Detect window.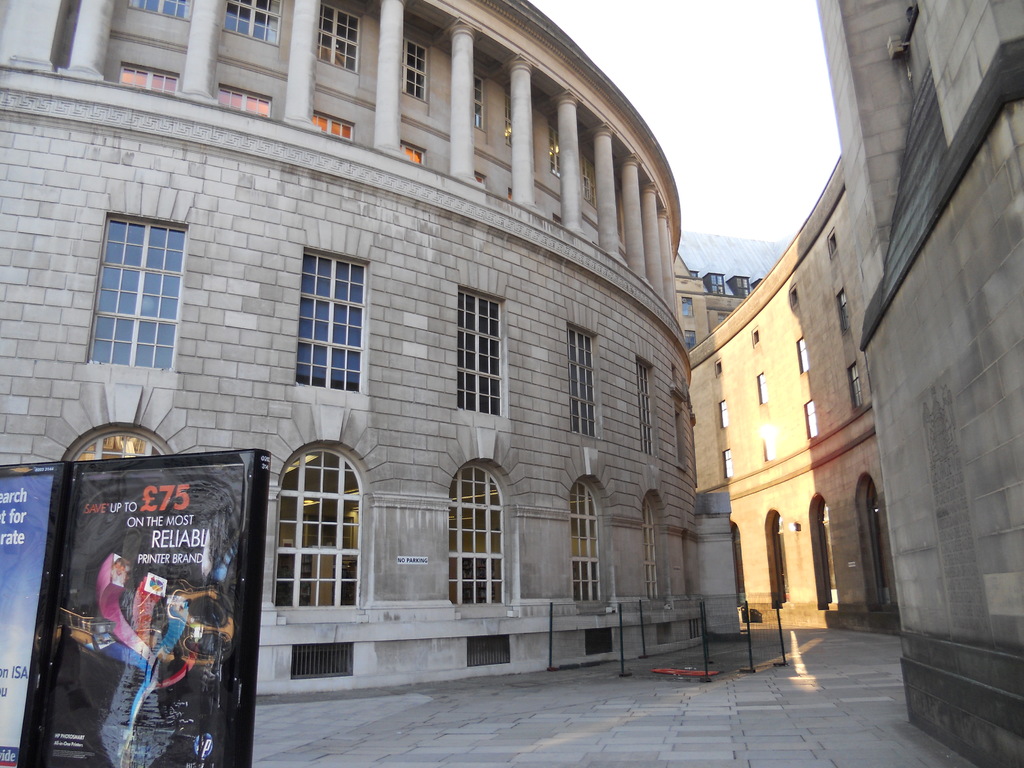
Detected at bbox=[849, 364, 861, 412].
